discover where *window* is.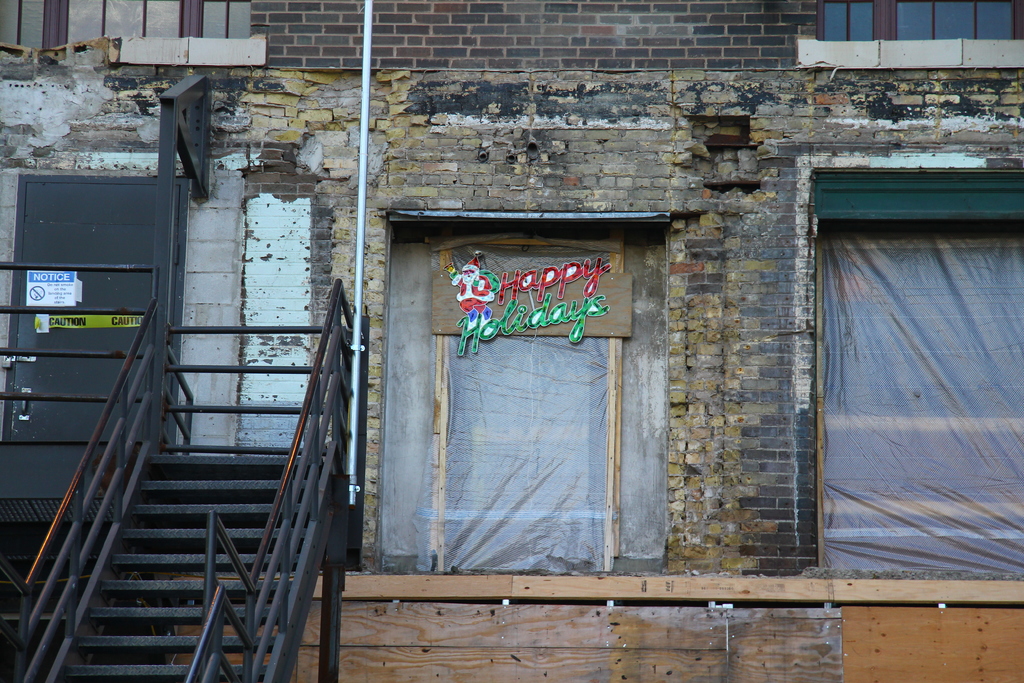
Discovered at rect(818, 163, 1023, 588).
